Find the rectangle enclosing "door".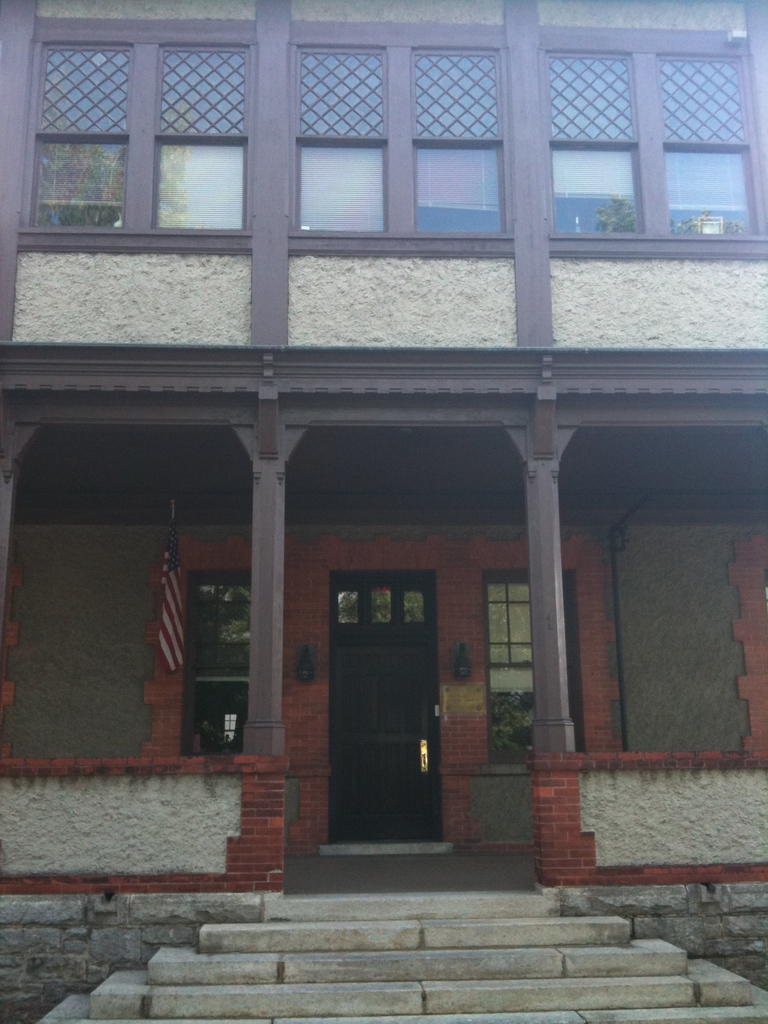
bbox=(324, 529, 447, 863).
